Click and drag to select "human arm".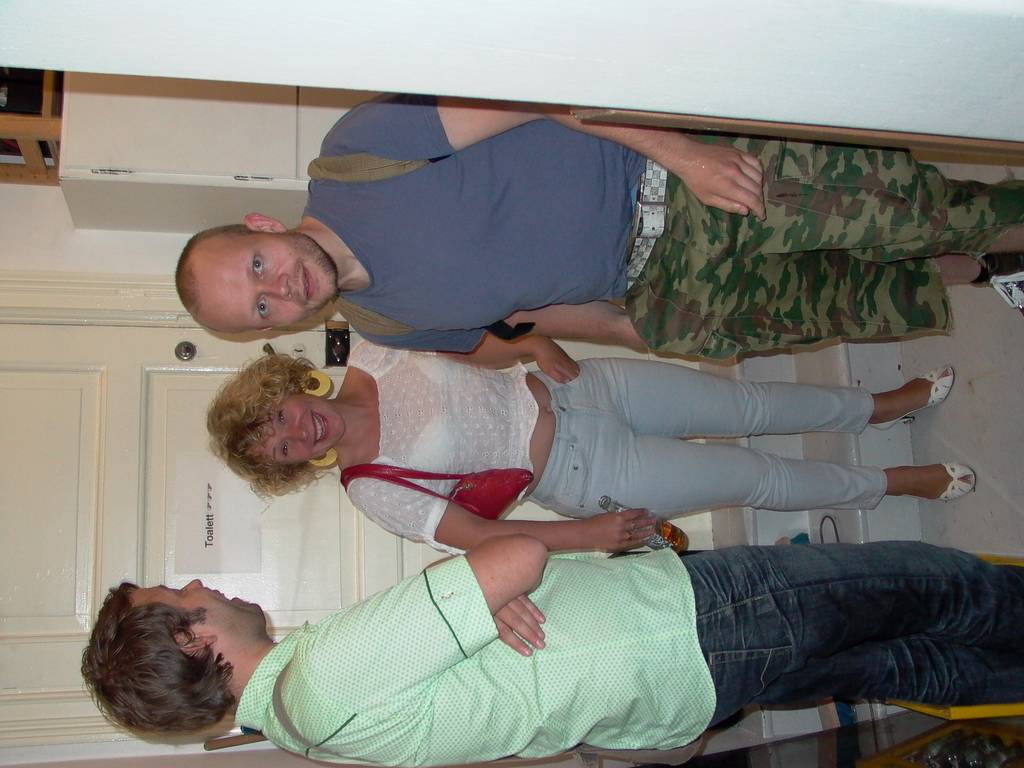
Selection: region(316, 86, 769, 229).
